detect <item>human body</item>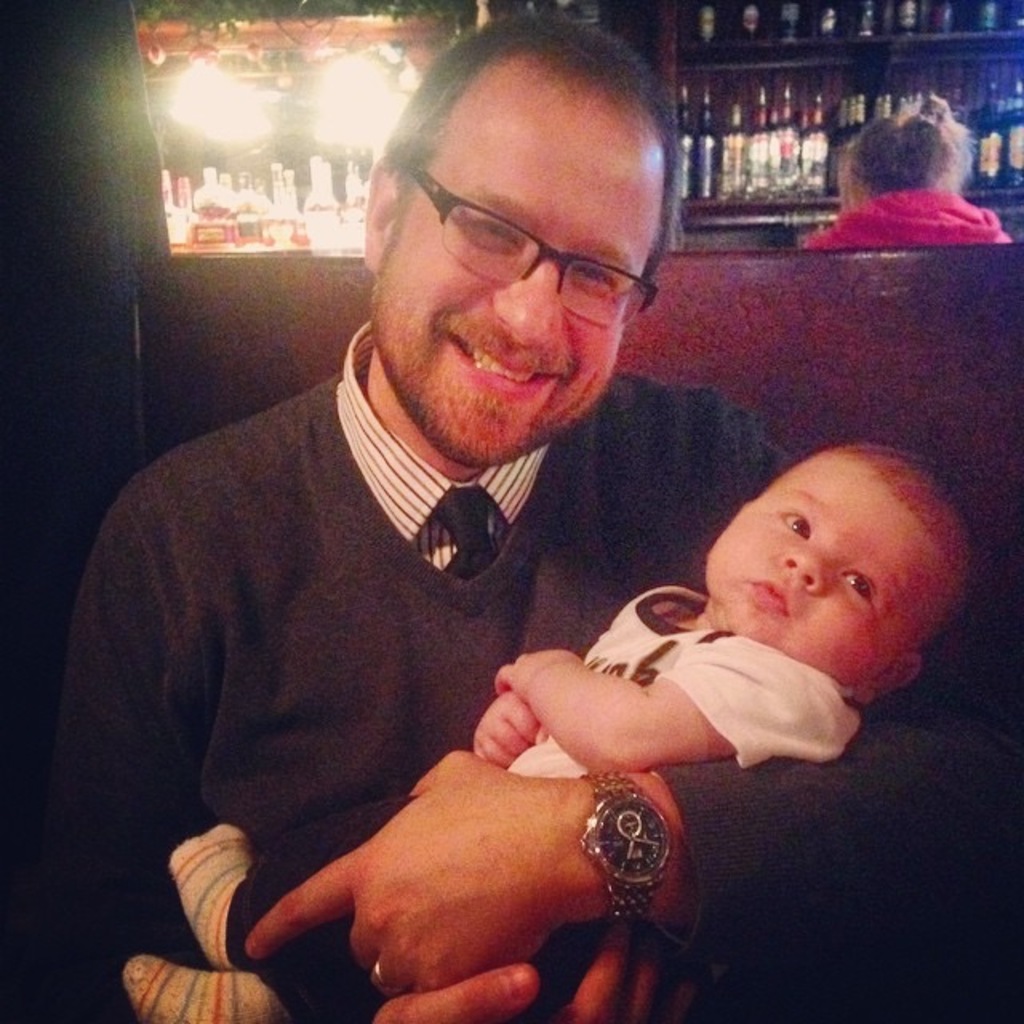
120, 573, 880, 1022
